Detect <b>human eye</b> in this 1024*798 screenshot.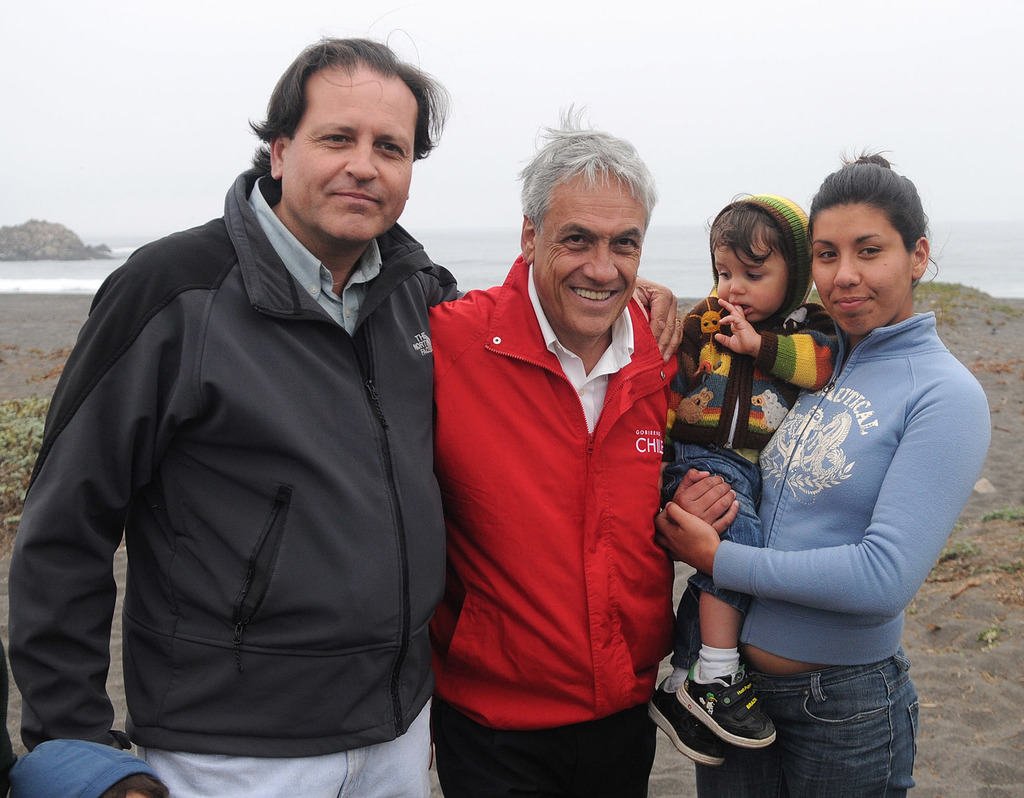
Detection: Rect(745, 268, 766, 286).
